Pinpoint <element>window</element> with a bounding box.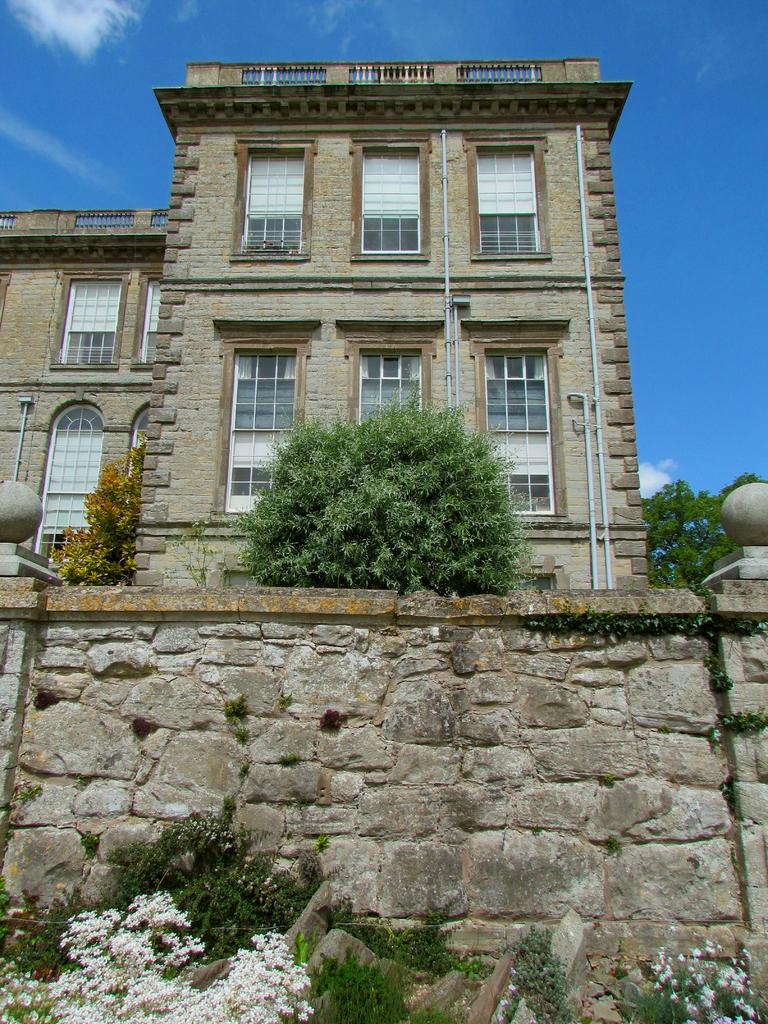
230/351/303/509.
